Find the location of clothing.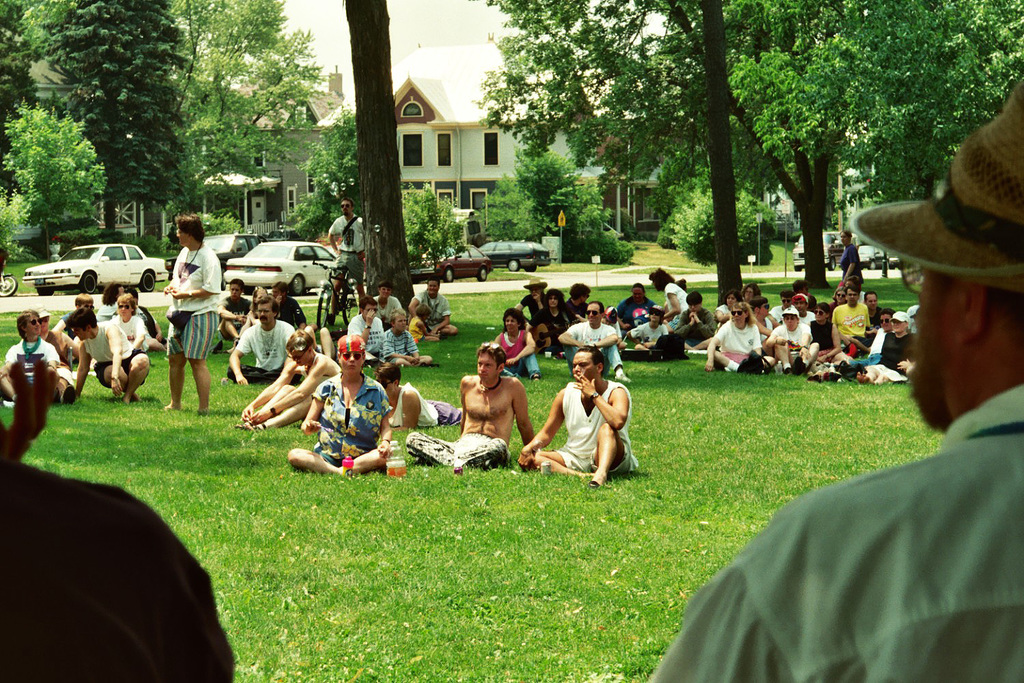
Location: [x1=109, y1=316, x2=145, y2=344].
